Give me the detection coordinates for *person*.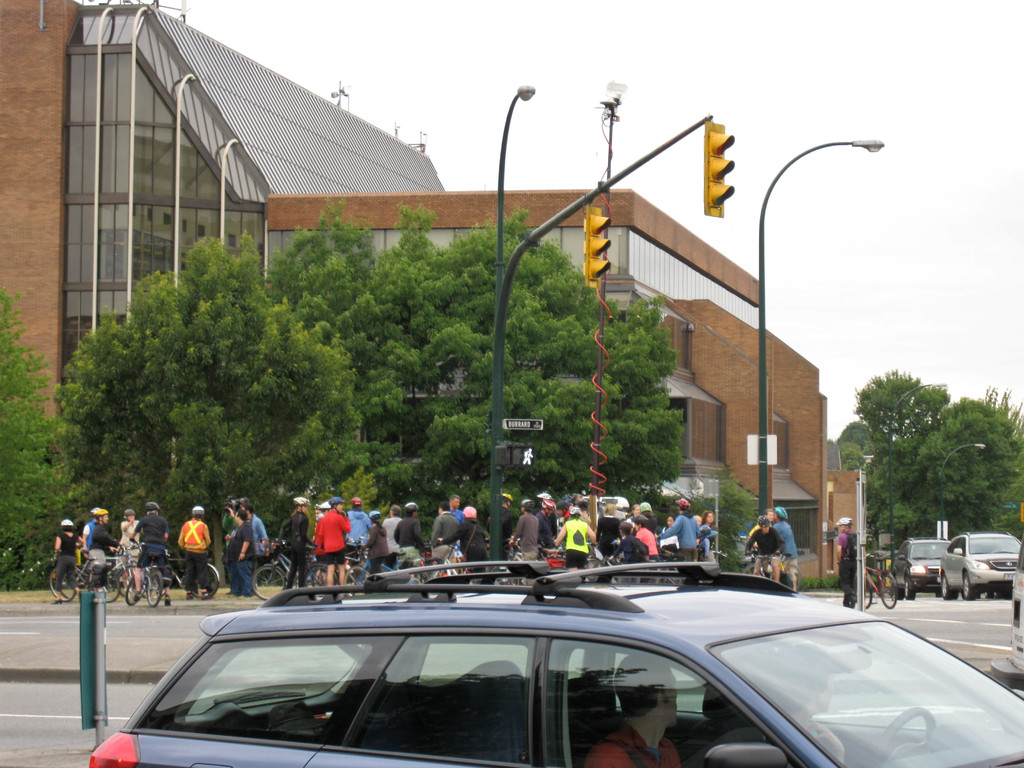
{"left": 700, "top": 507, "right": 718, "bottom": 556}.
